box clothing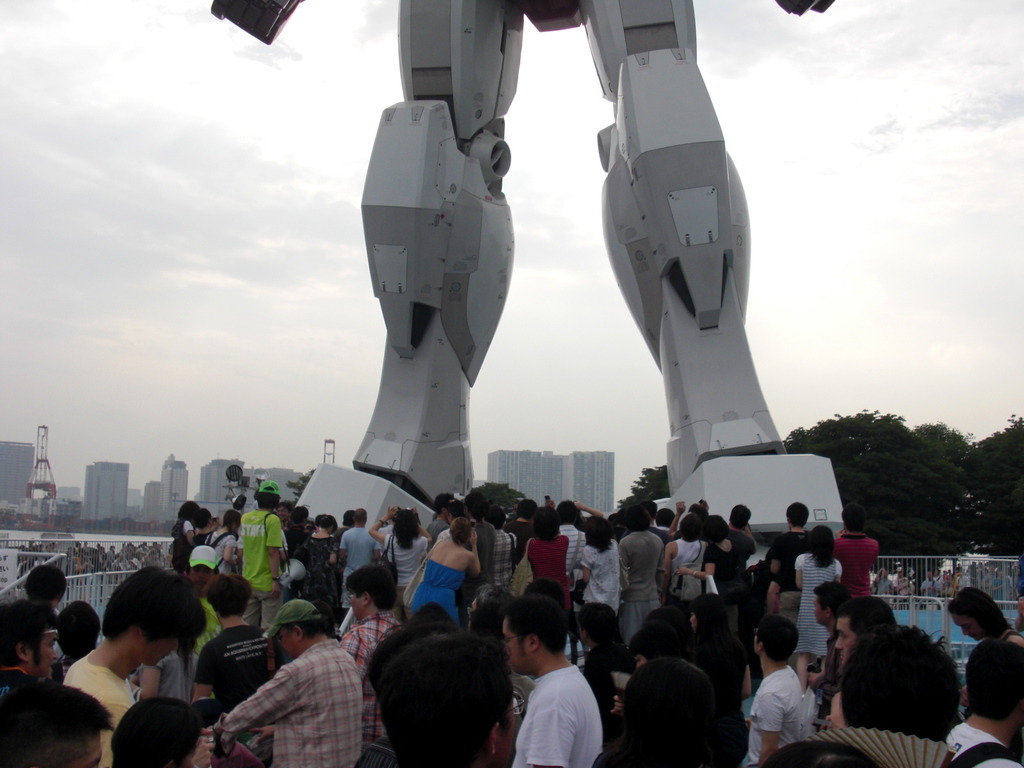
box=[507, 668, 536, 767]
